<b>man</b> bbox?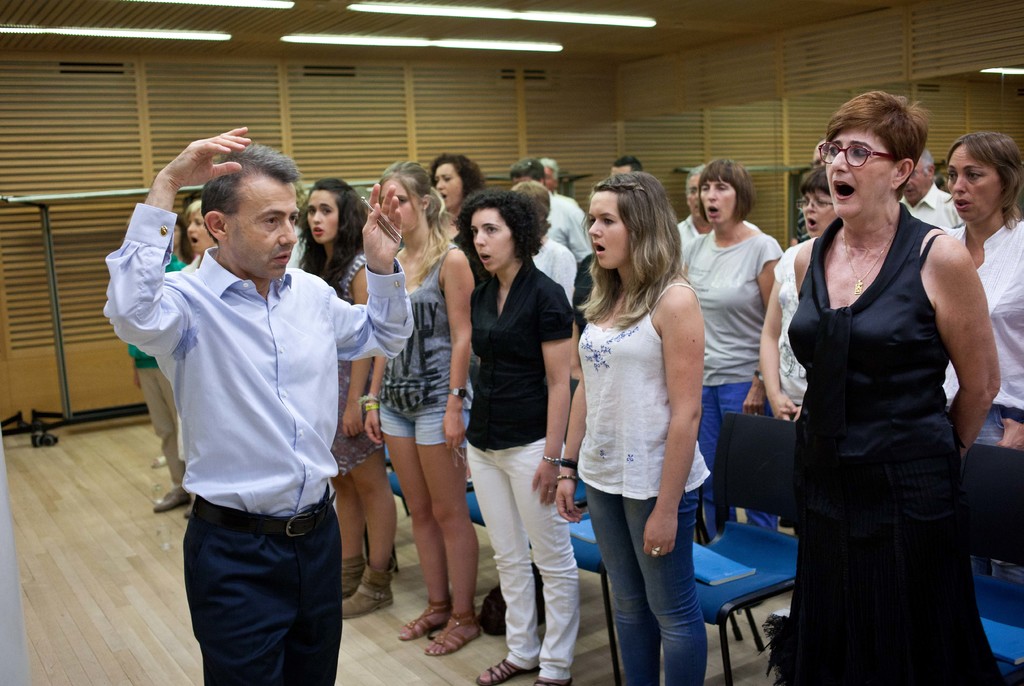
rect(662, 159, 774, 263)
